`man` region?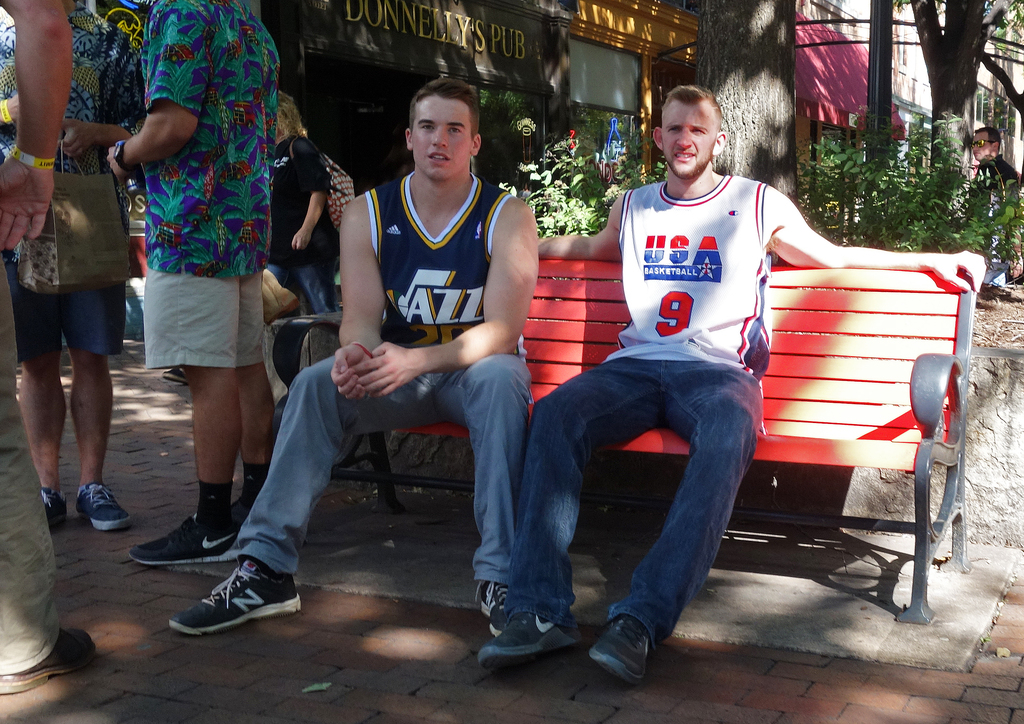
box(0, 0, 102, 696)
